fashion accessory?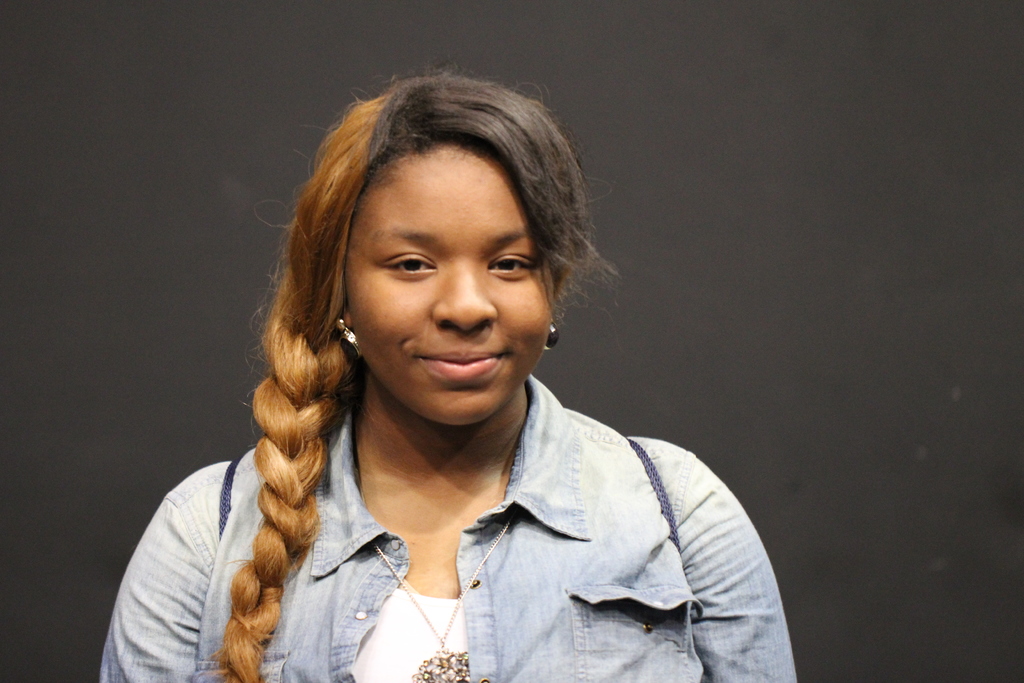
371/507/522/682
